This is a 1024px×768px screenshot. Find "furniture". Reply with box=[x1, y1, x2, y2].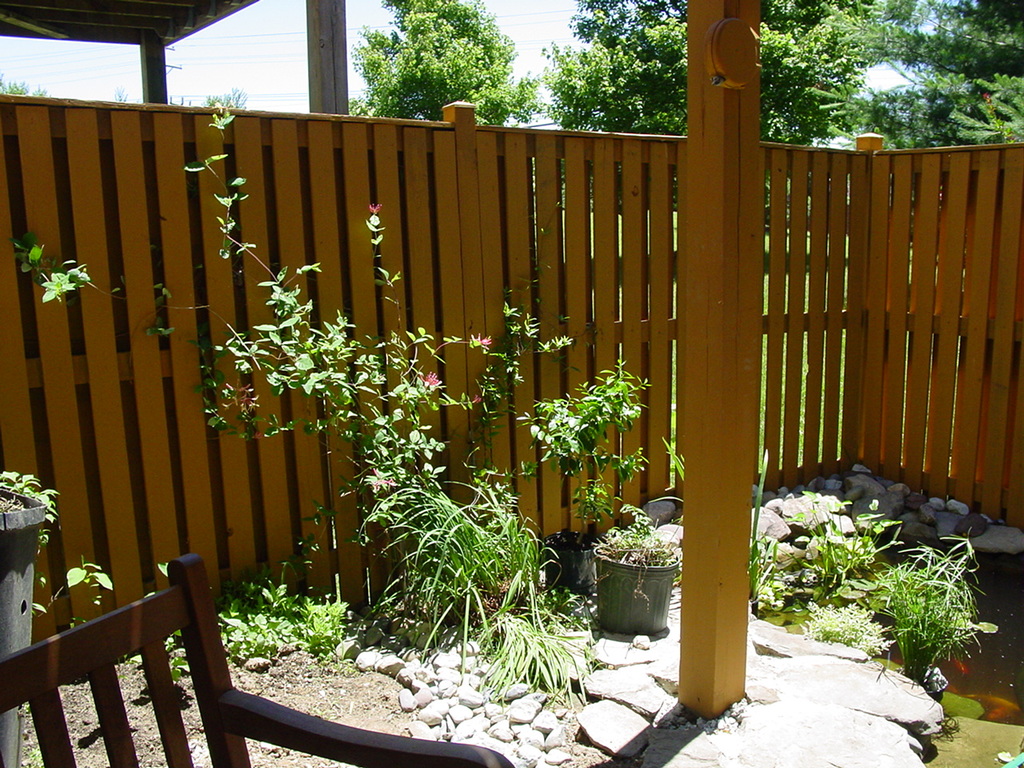
box=[0, 562, 514, 767].
